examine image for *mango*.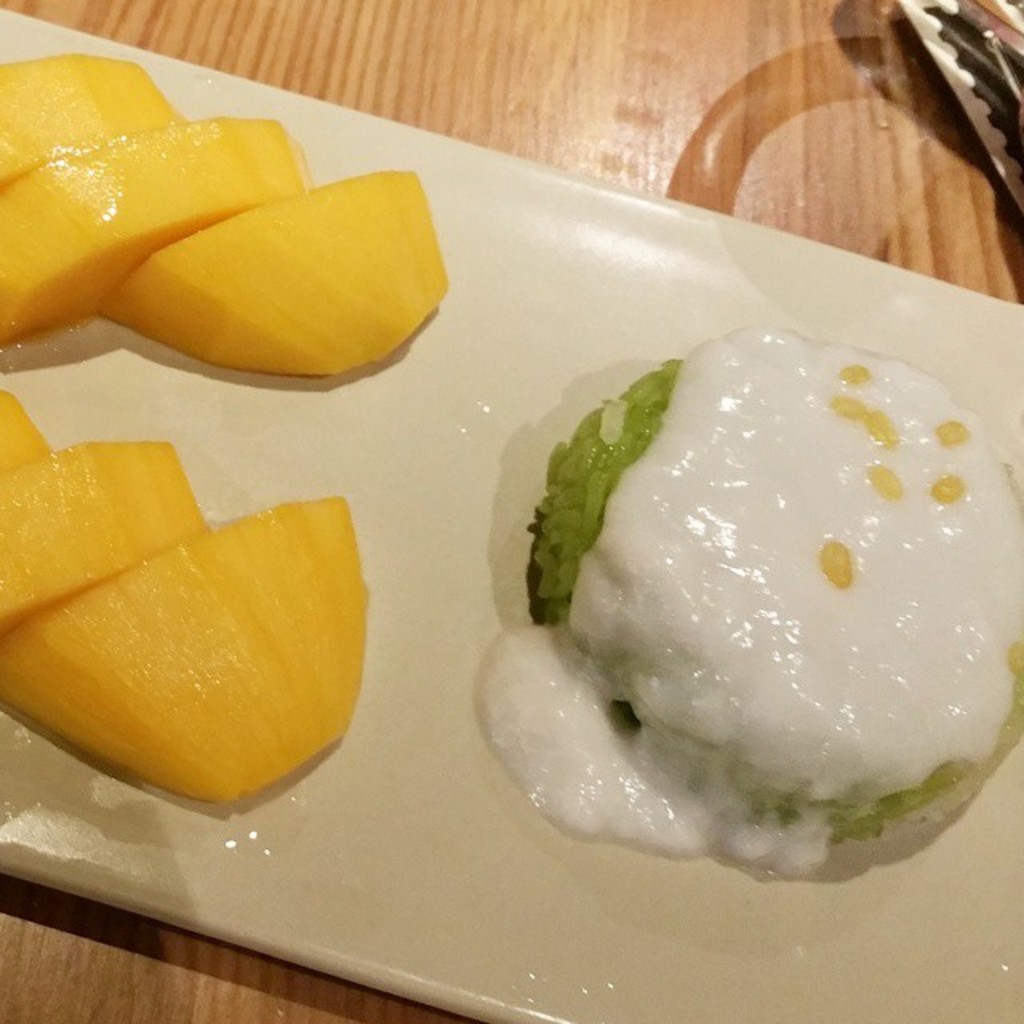
Examination result: left=107, top=176, right=448, bottom=376.
